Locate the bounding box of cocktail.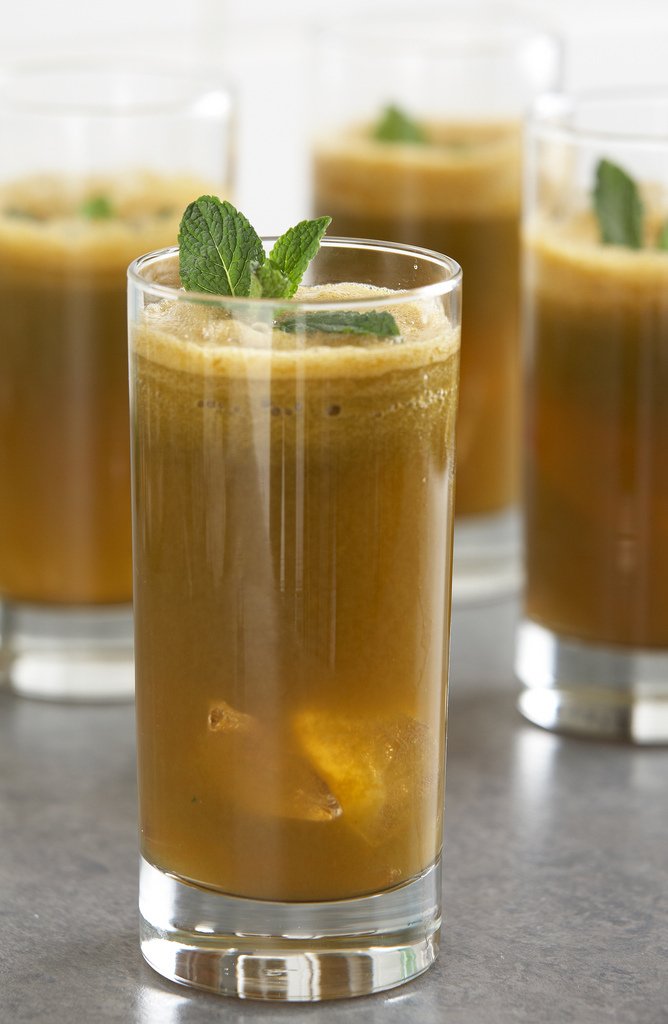
Bounding box: [117,239,468,992].
